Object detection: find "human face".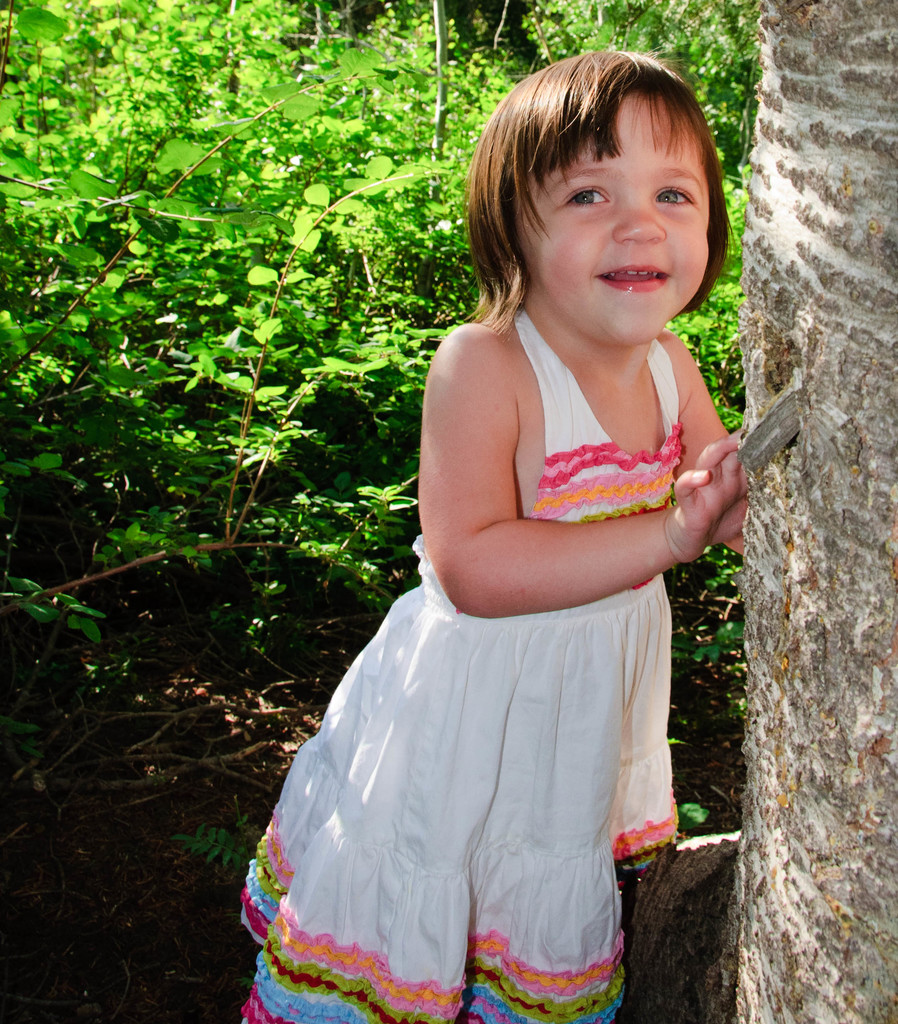
(left=527, top=92, right=710, bottom=339).
